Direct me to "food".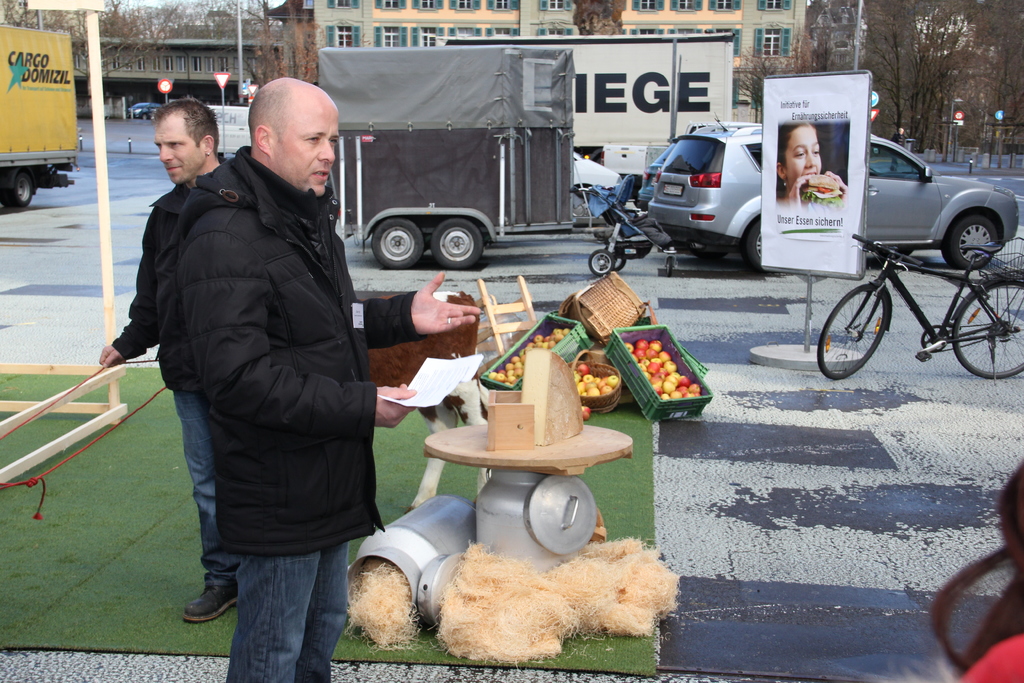
Direction: bbox=[489, 325, 574, 391].
